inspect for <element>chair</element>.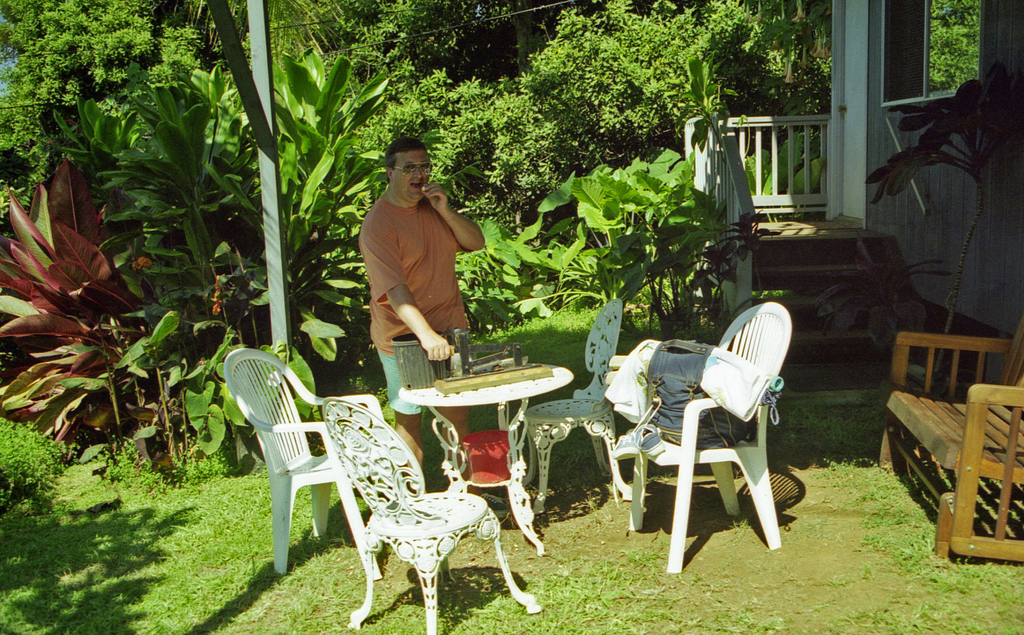
Inspection: [x1=524, y1=295, x2=636, y2=517].
